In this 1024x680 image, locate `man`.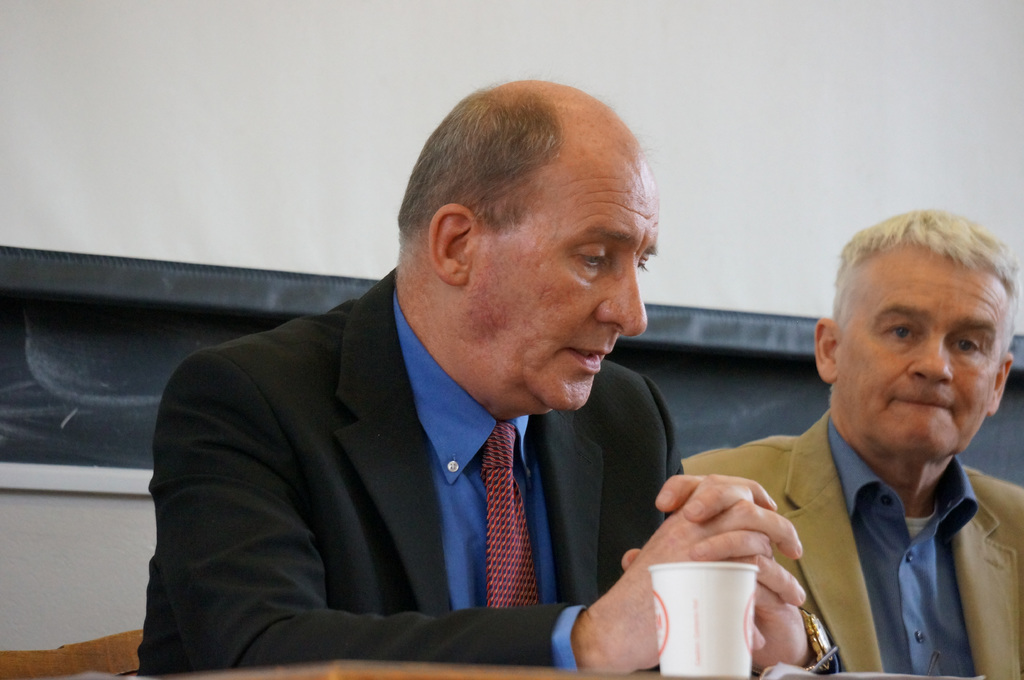
Bounding box: Rect(675, 219, 1023, 679).
